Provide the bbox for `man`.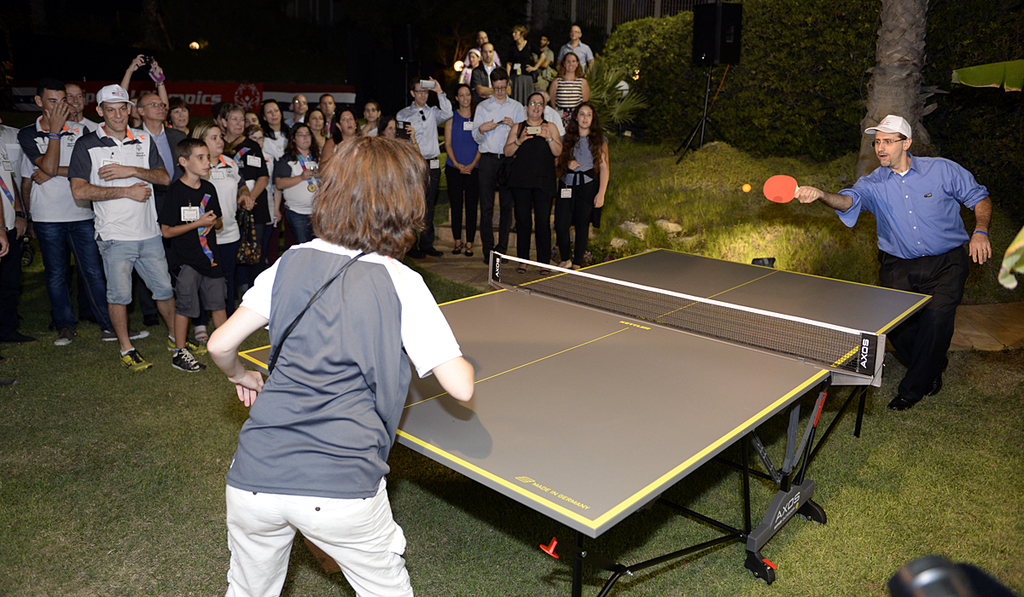
x1=796 y1=113 x2=992 y2=414.
